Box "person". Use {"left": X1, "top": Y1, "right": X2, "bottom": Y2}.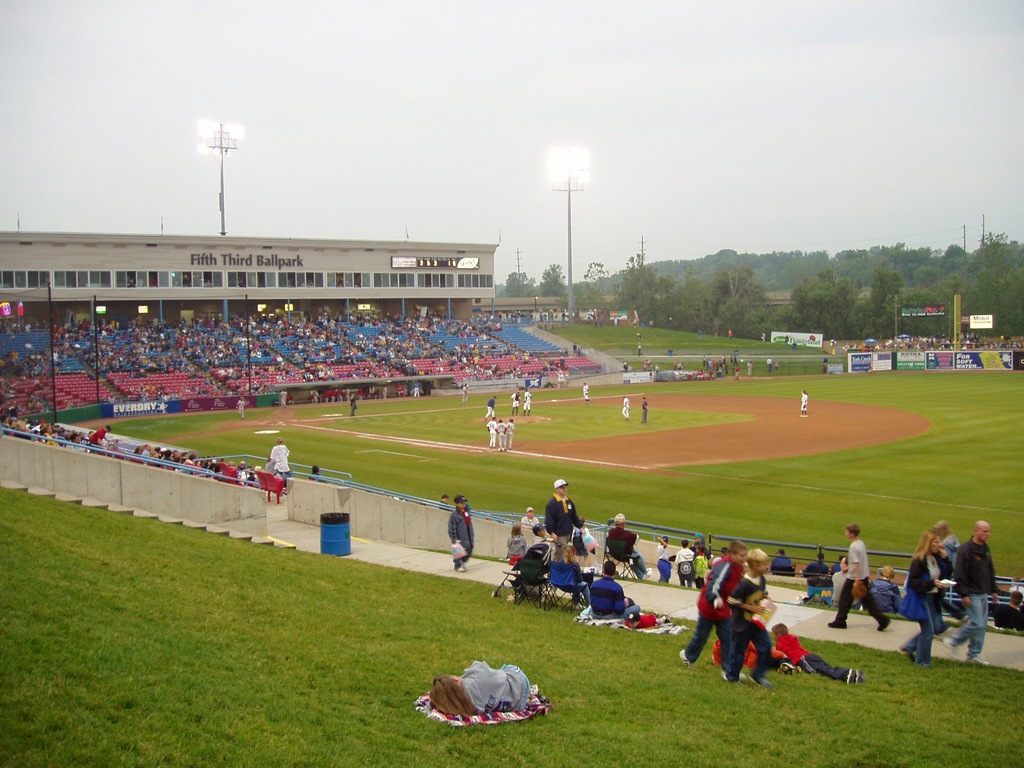
{"left": 772, "top": 621, "right": 863, "bottom": 684}.
